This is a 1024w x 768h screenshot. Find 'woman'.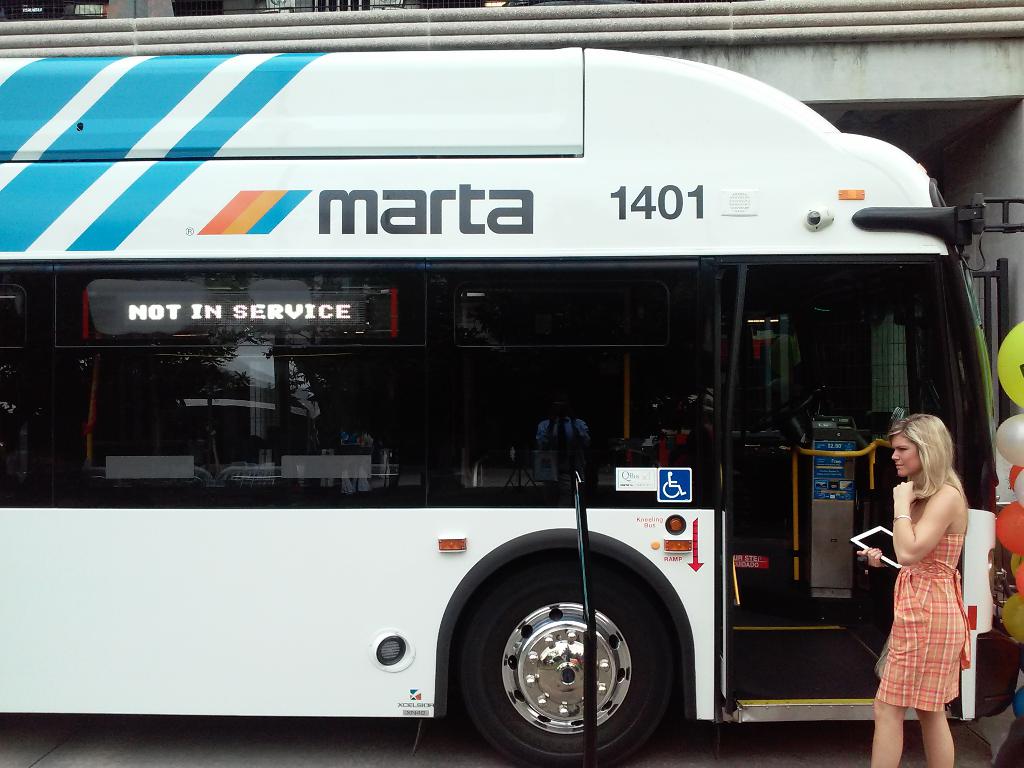
Bounding box: (x1=875, y1=408, x2=970, y2=767).
